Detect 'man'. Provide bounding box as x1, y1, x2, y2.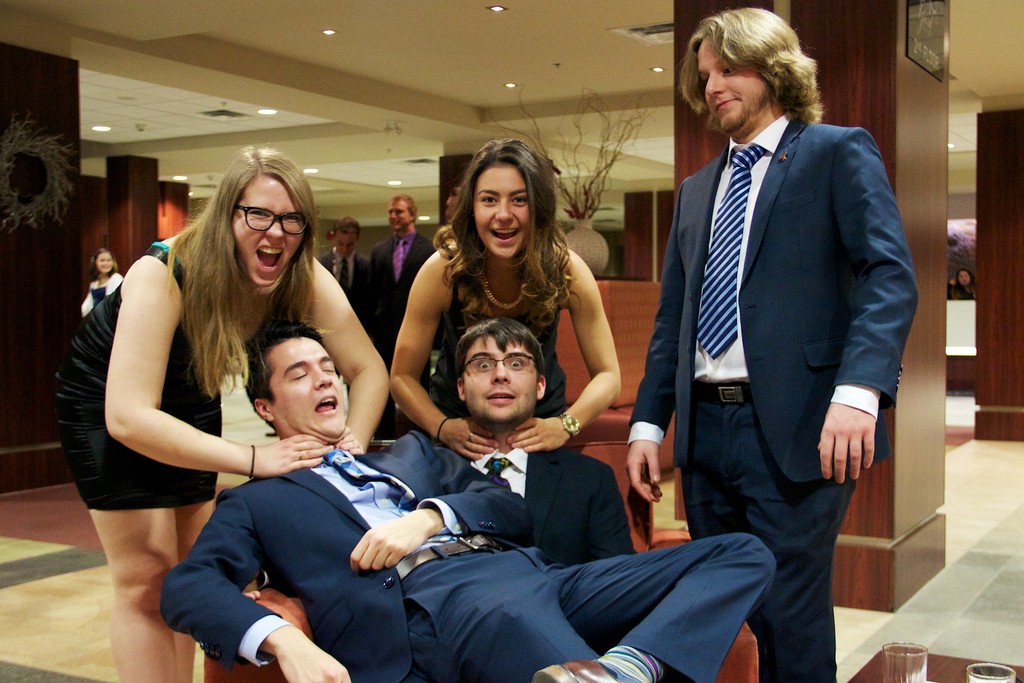
366, 191, 435, 434.
